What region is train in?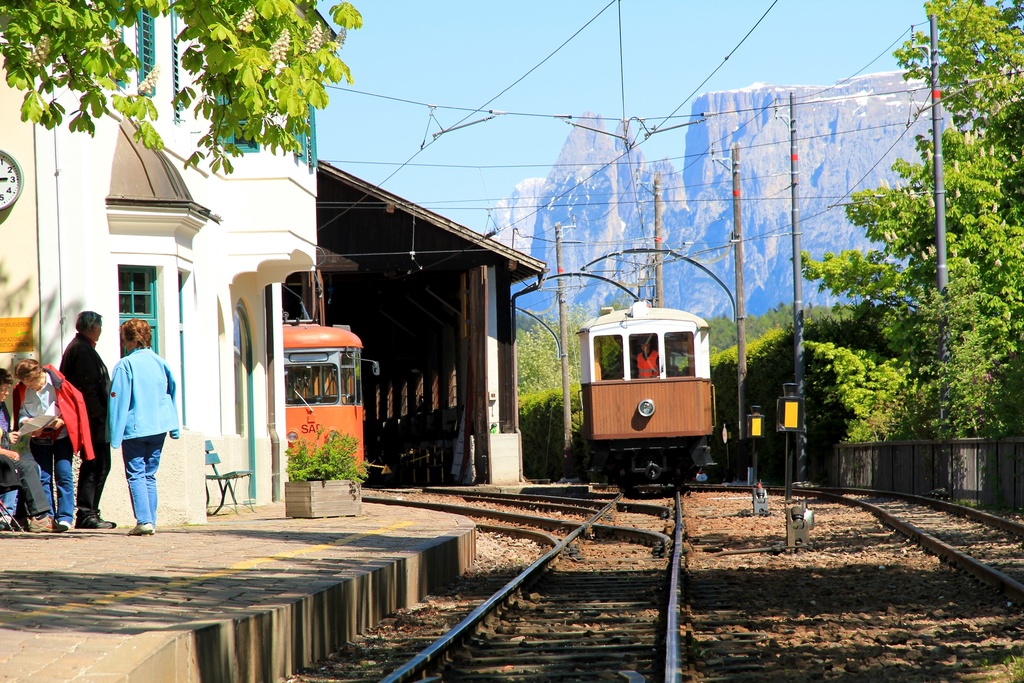
<box>569,303,717,490</box>.
